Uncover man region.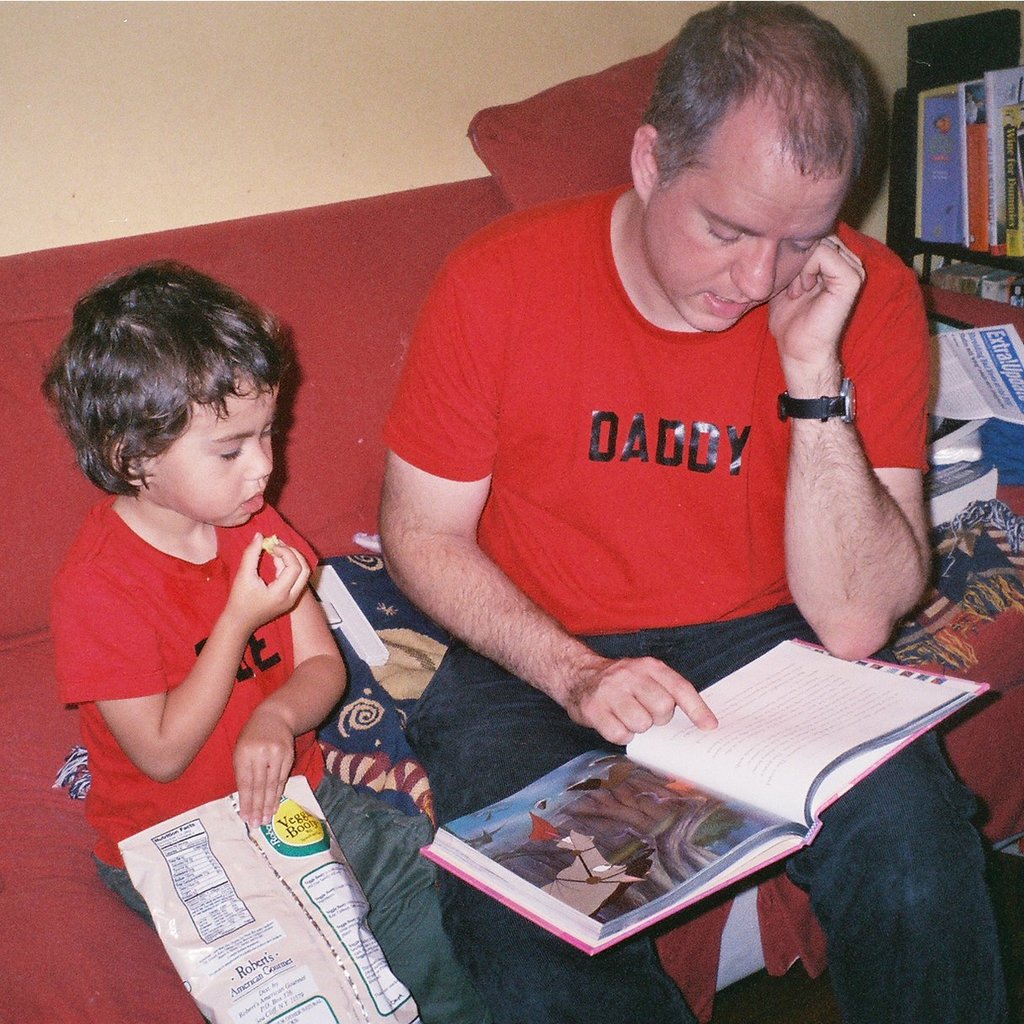
Uncovered: Rect(305, 25, 985, 958).
